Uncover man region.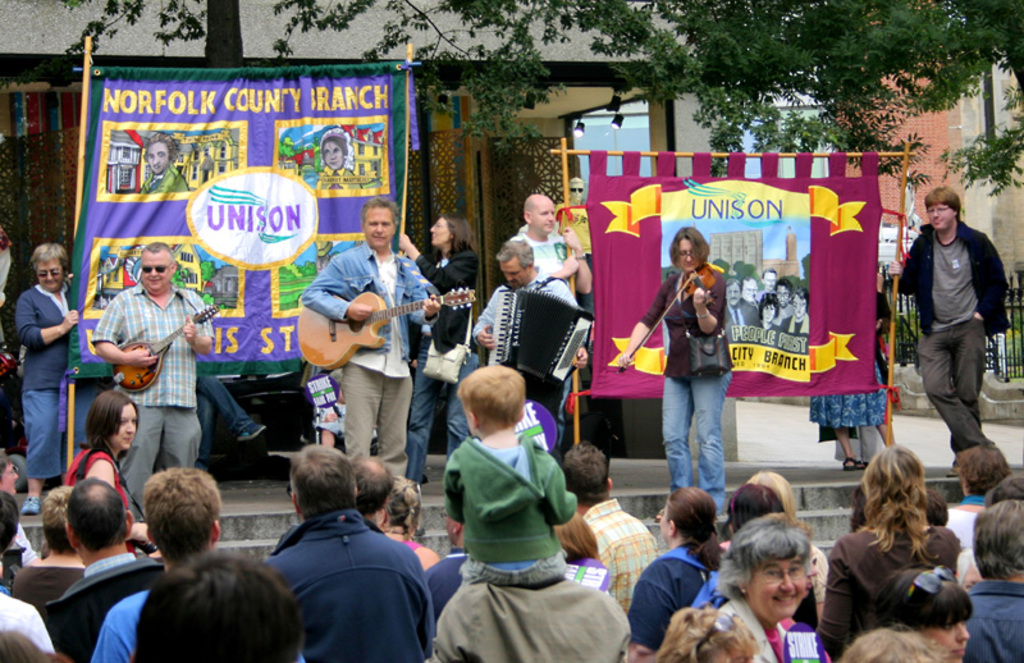
Uncovered: [0, 491, 52, 653].
